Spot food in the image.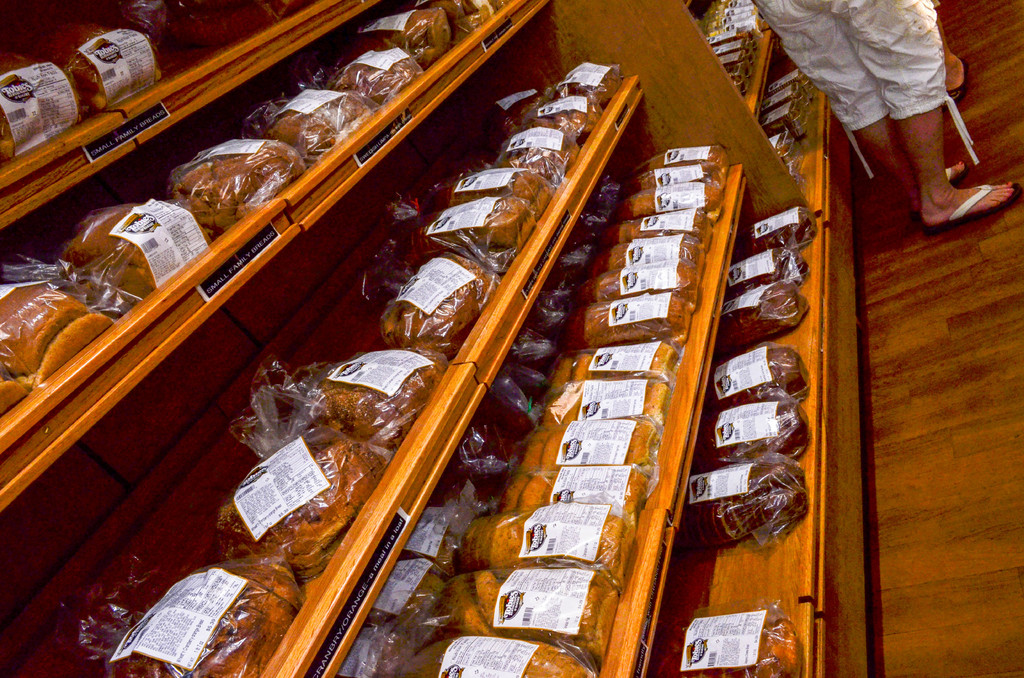
food found at box(113, 0, 173, 36).
